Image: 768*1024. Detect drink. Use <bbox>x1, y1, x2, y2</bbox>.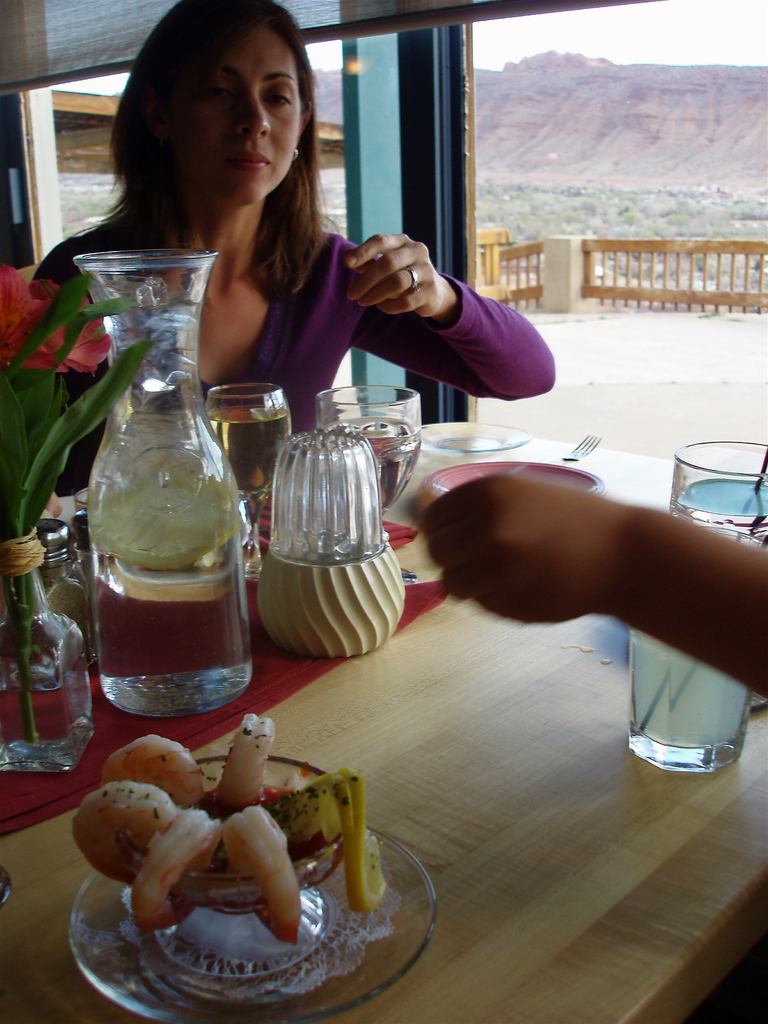
<bbox>93, 547, 253, 690</bbox>.
